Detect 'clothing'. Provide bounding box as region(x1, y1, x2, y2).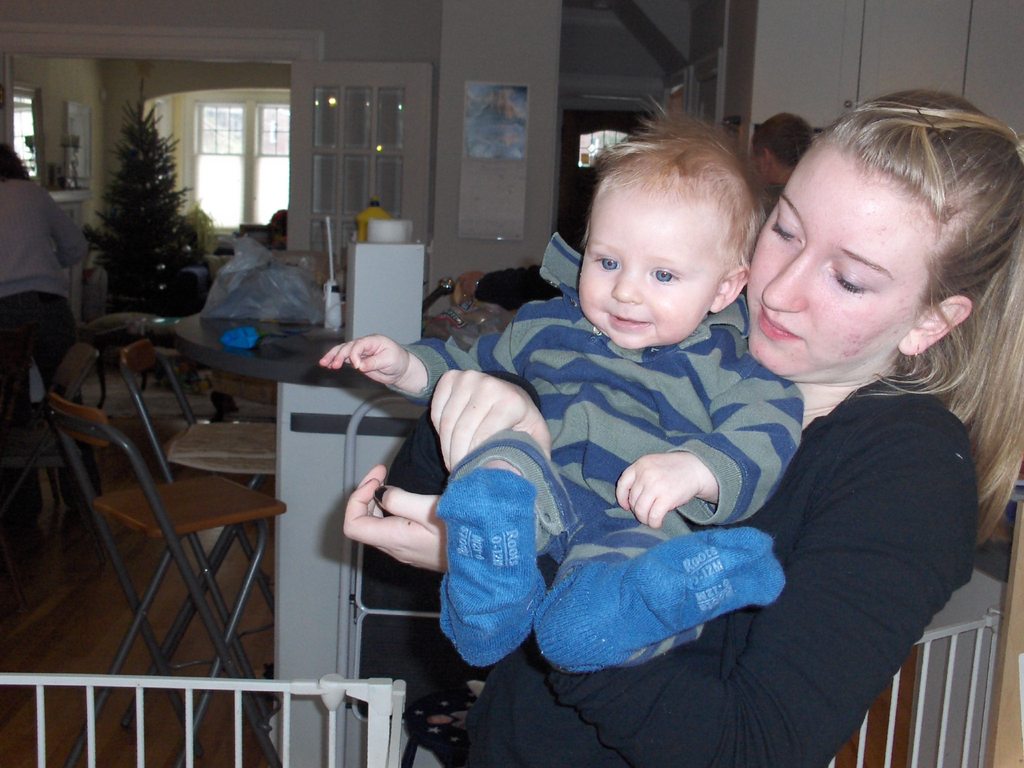
region(3, 178, 97, 529).
